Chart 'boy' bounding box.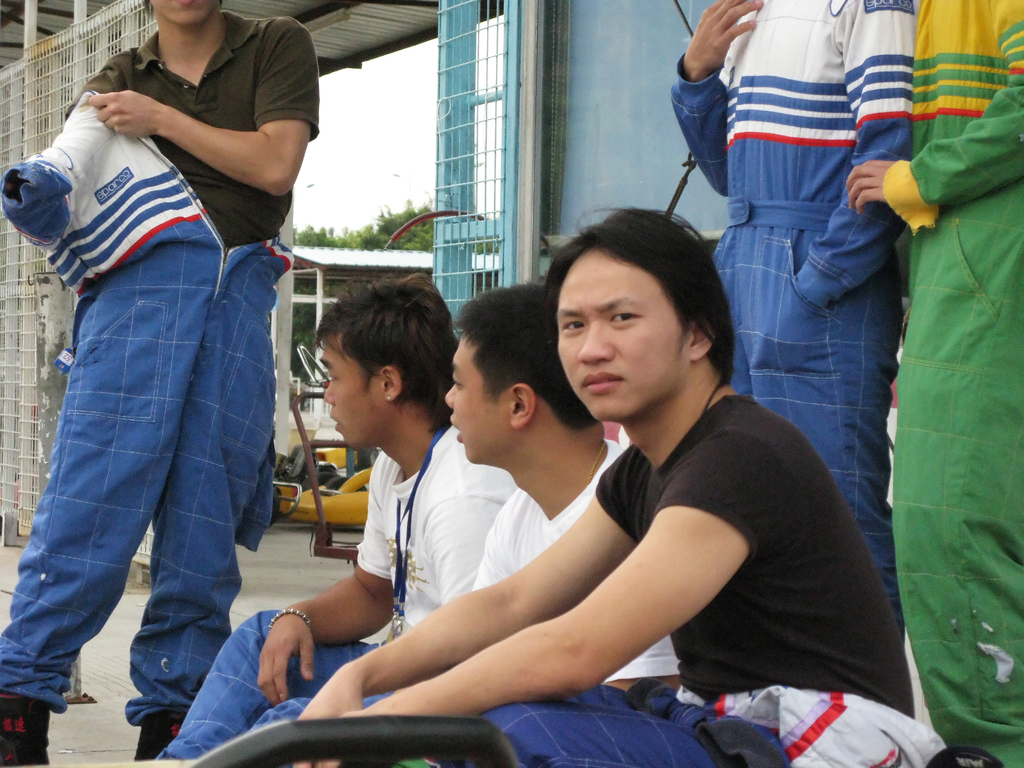
Charted: {"x1": 275, "y1": 206, "x2": 936, "y2": 767}.
